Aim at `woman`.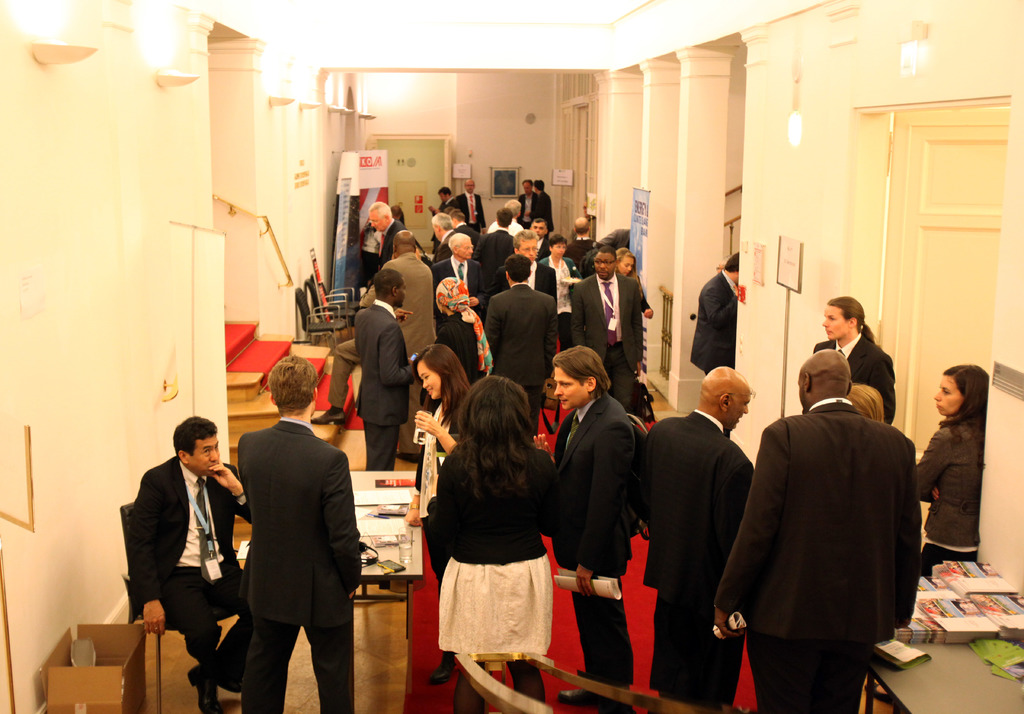
Aimed at <region>409, 346, 483, 688</region>.
